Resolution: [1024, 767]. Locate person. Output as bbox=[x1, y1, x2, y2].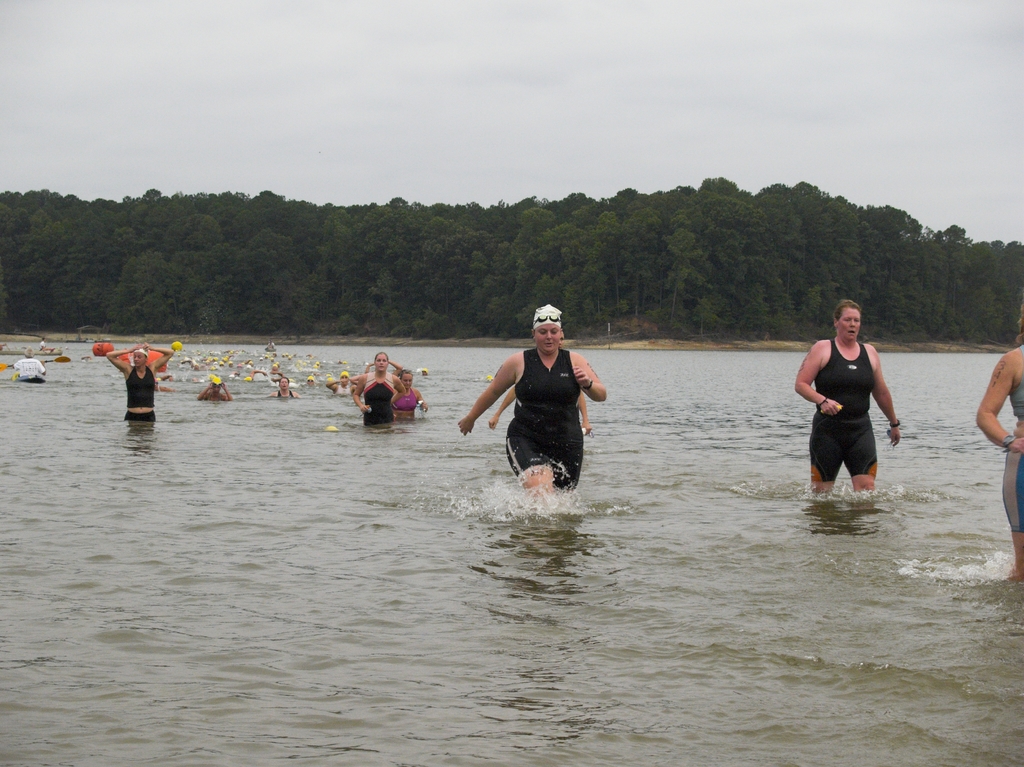
bbox=[270, 361, 284, 376].
